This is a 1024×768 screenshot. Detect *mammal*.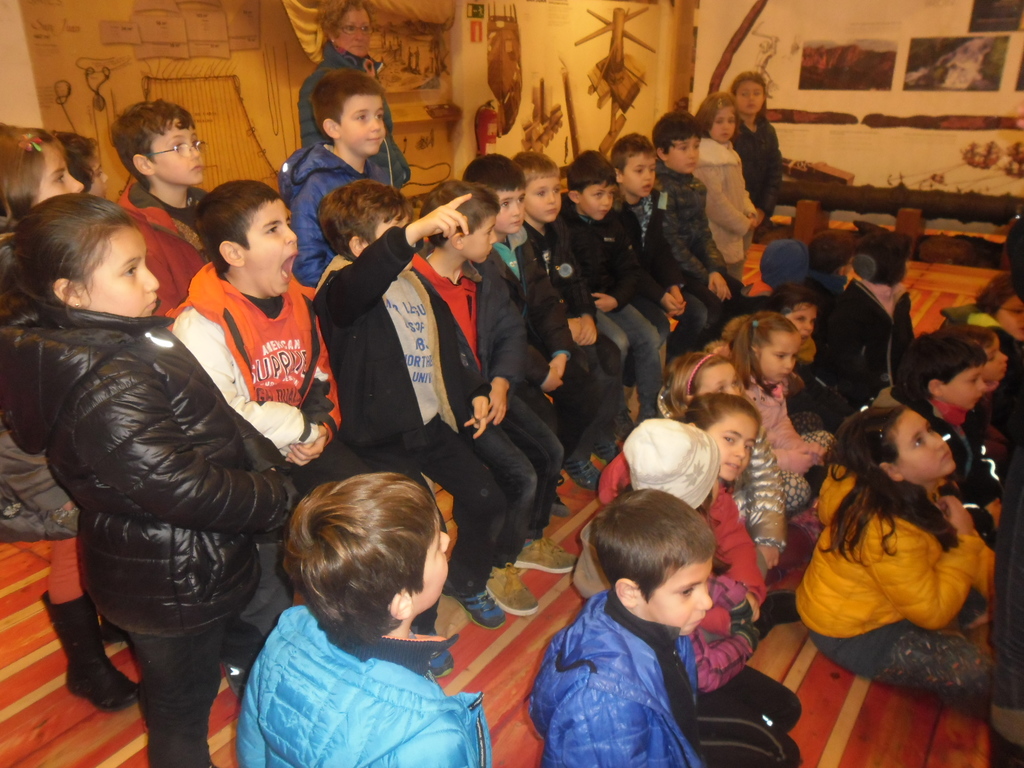
region(790, 401, 995, 695).
